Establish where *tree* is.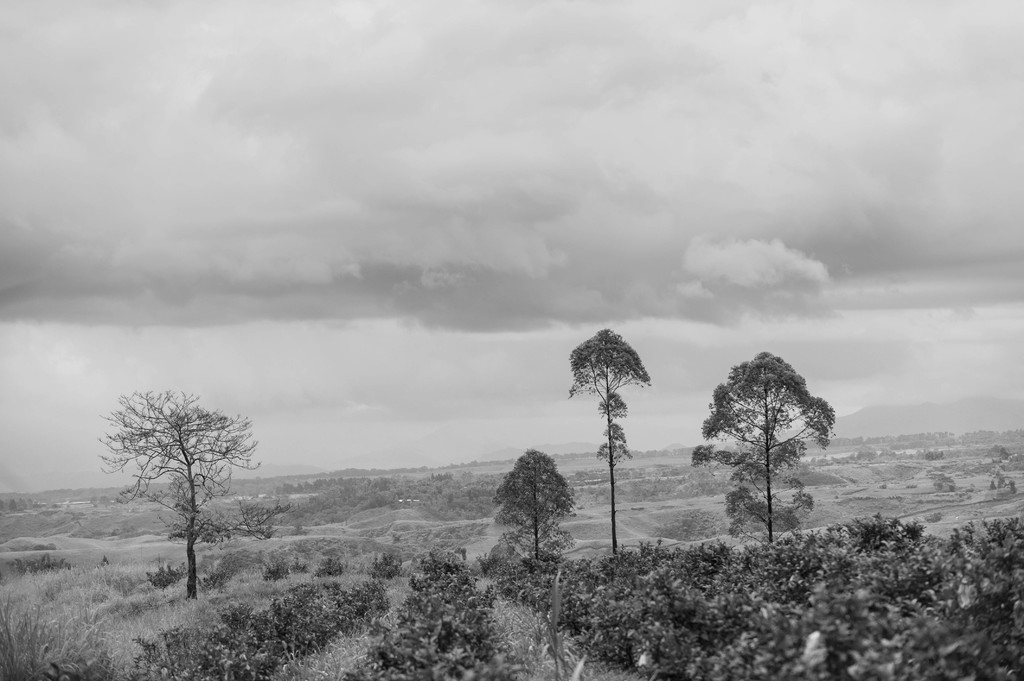
Established at [left=687, top=348, right=829, bottom=538].
